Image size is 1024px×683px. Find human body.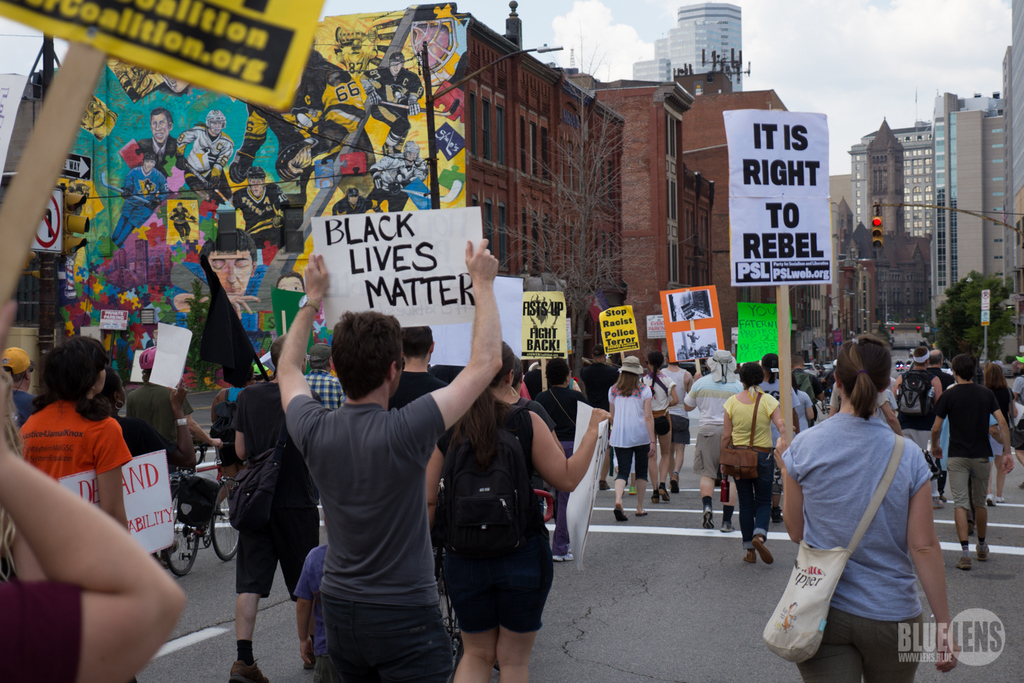
713, 363, 783, 560.
